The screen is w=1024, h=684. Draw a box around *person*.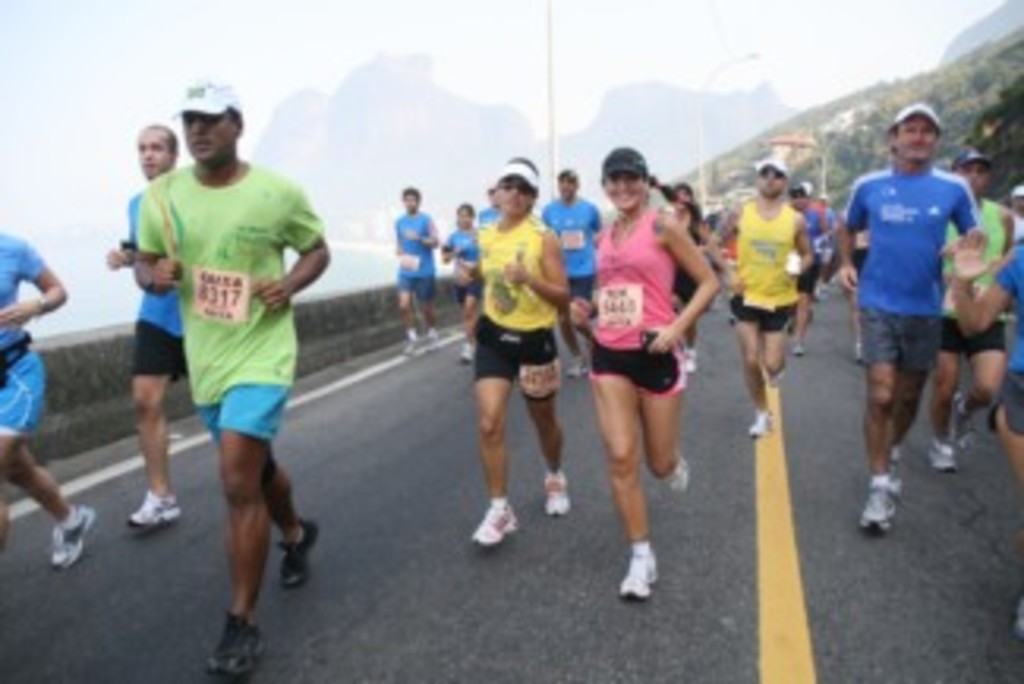
crop(573, 139, 718, 599).
